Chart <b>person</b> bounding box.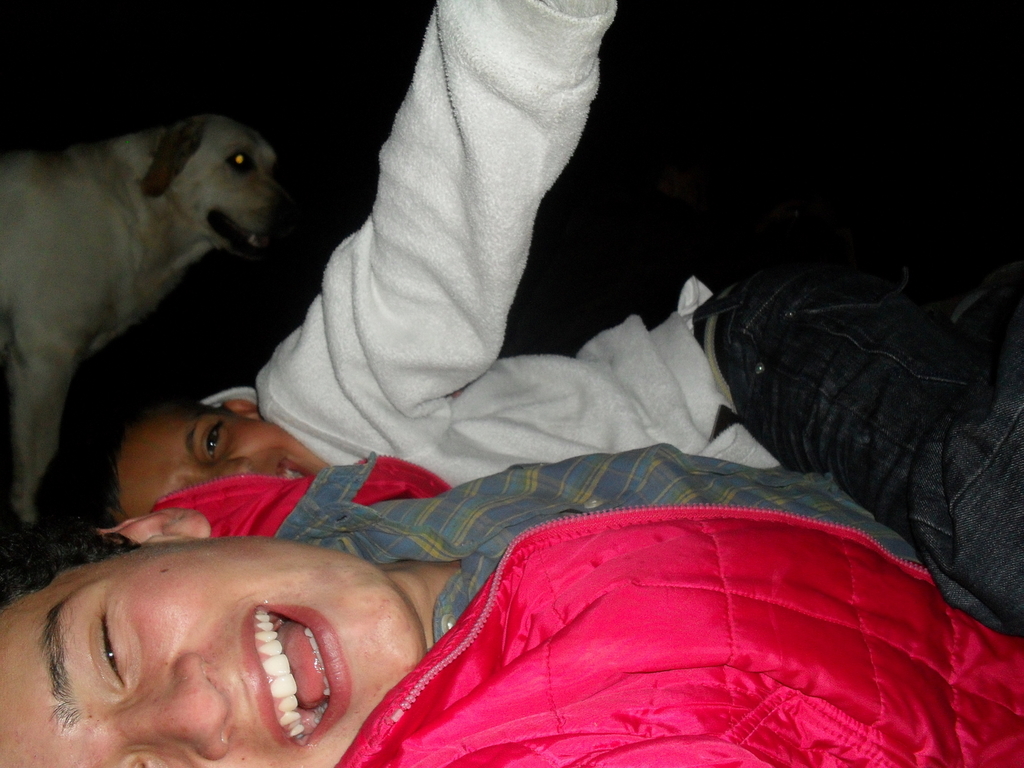
Charted: [left=0, top=452, right=1023, bottom=767].
